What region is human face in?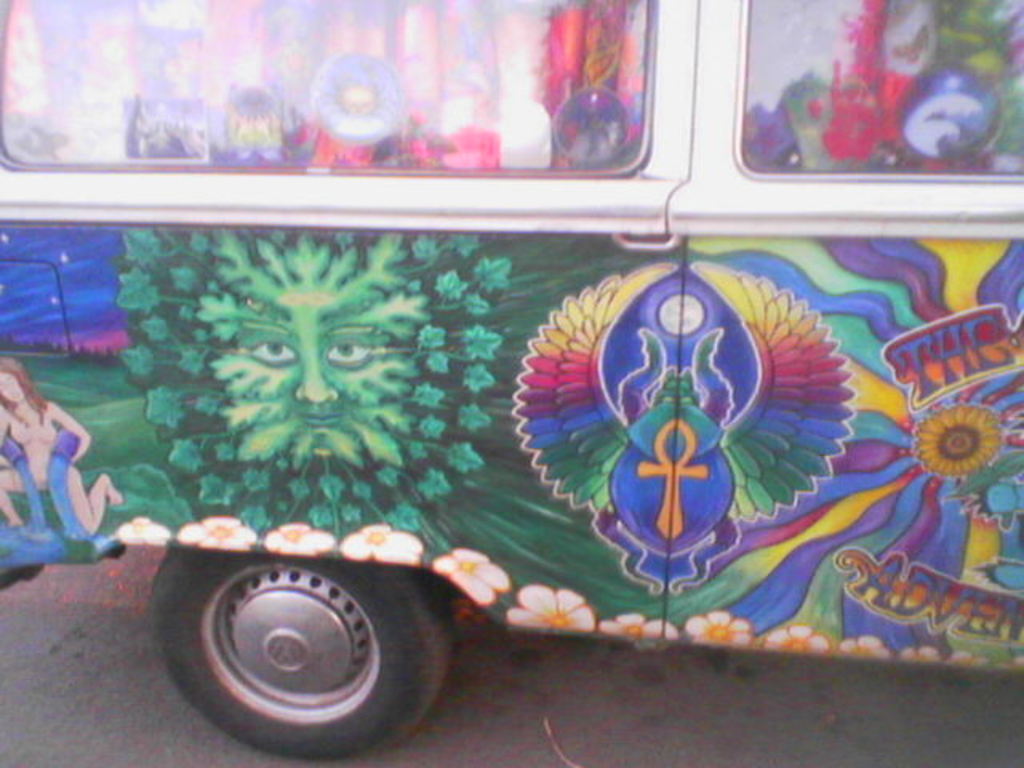
[left=238, top=282, right=392, bottom=429].
